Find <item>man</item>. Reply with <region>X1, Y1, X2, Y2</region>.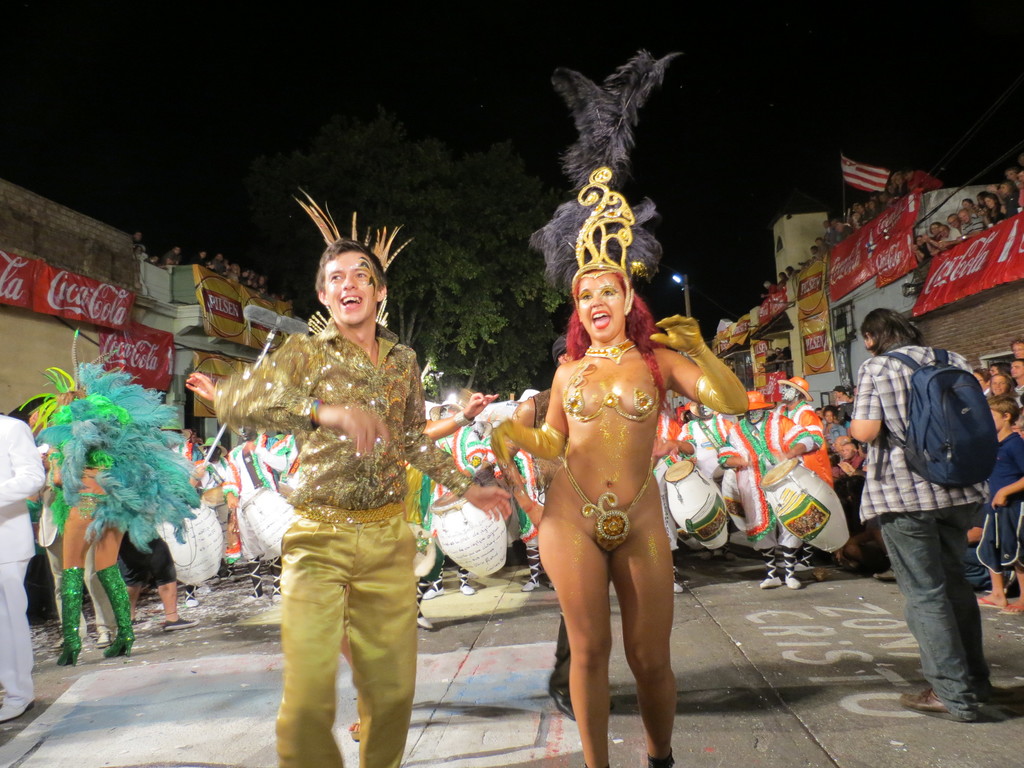
<region>212, 236, 514, 767</region>.
